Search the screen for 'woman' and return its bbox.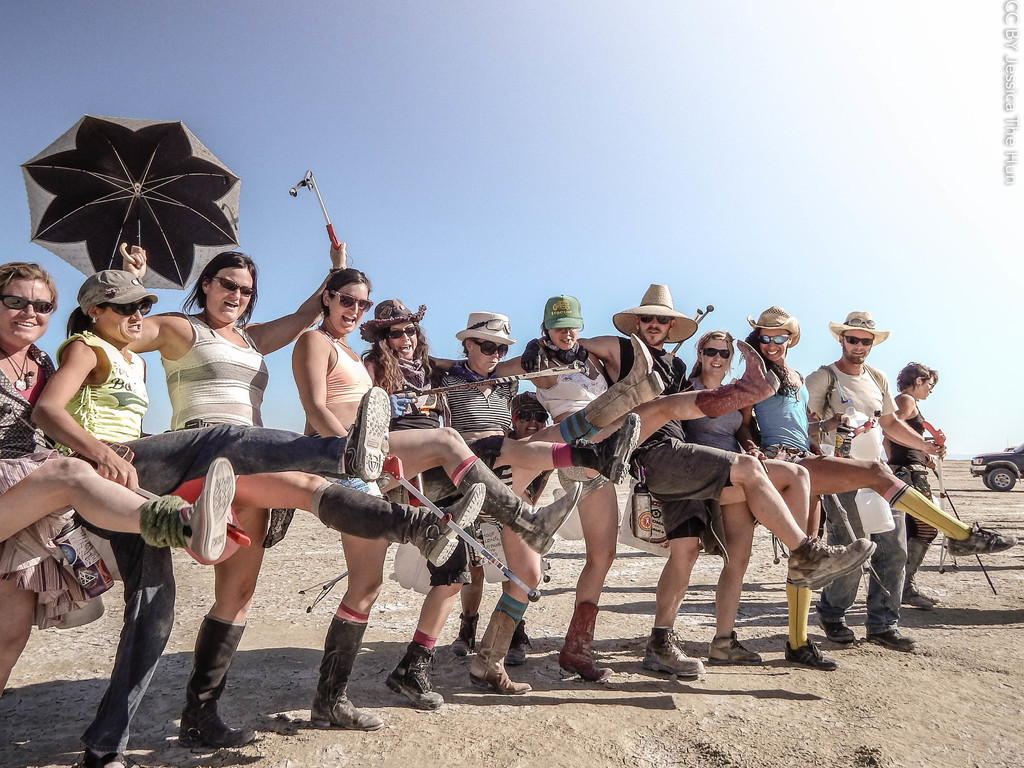
Found: {"left": 30, "top": 273, "right": 390, "bottom": 767}.
